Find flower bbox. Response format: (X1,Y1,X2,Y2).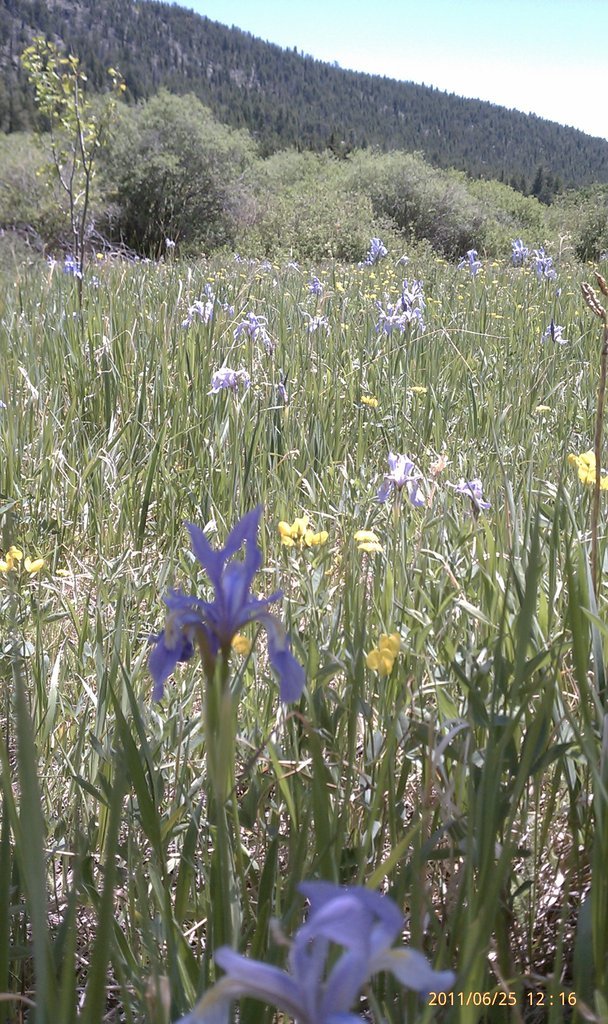
(445,473,493,512).
